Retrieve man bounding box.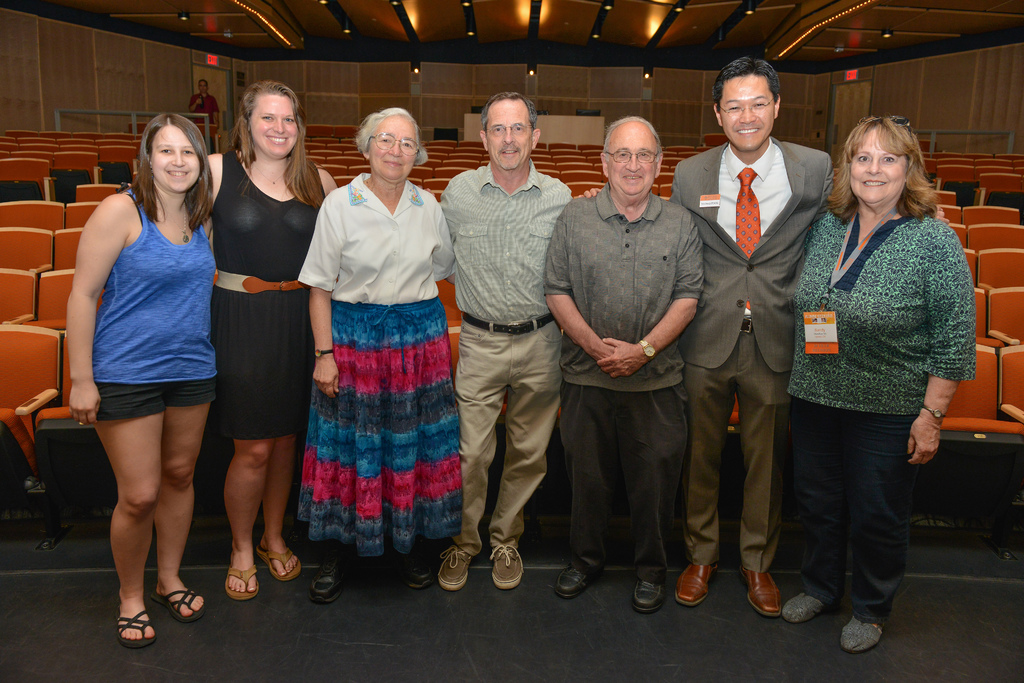
Bounding box: 438,92,607,588.
